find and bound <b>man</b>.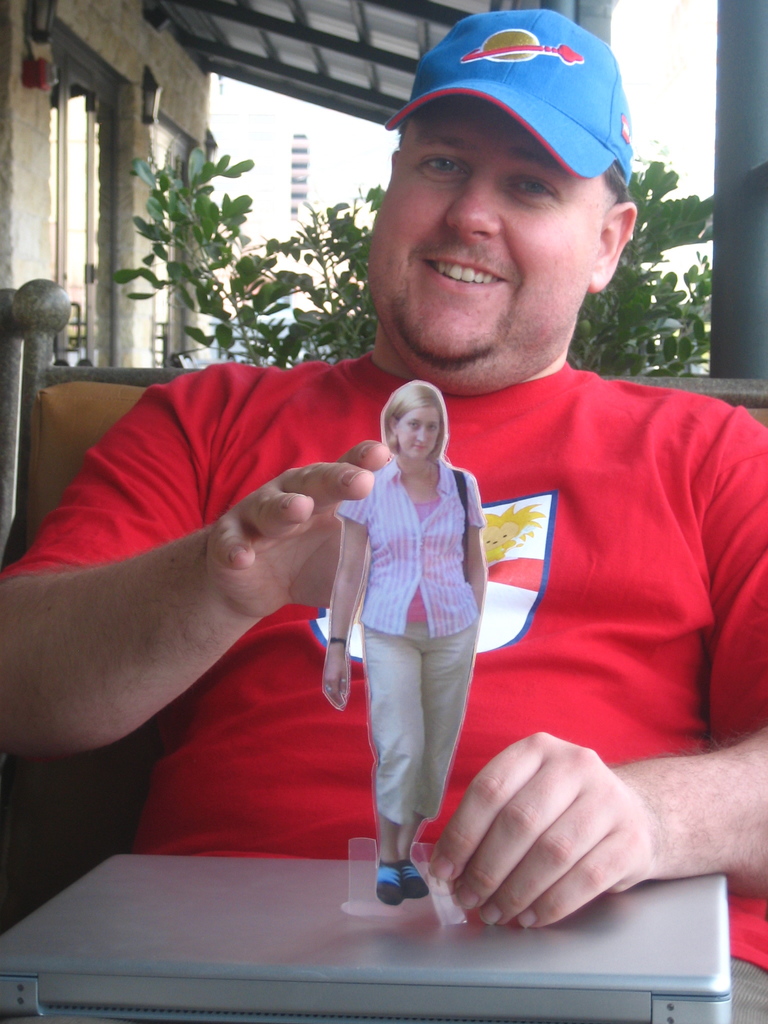
Bound: <box>4,4,764,1023</box>.
